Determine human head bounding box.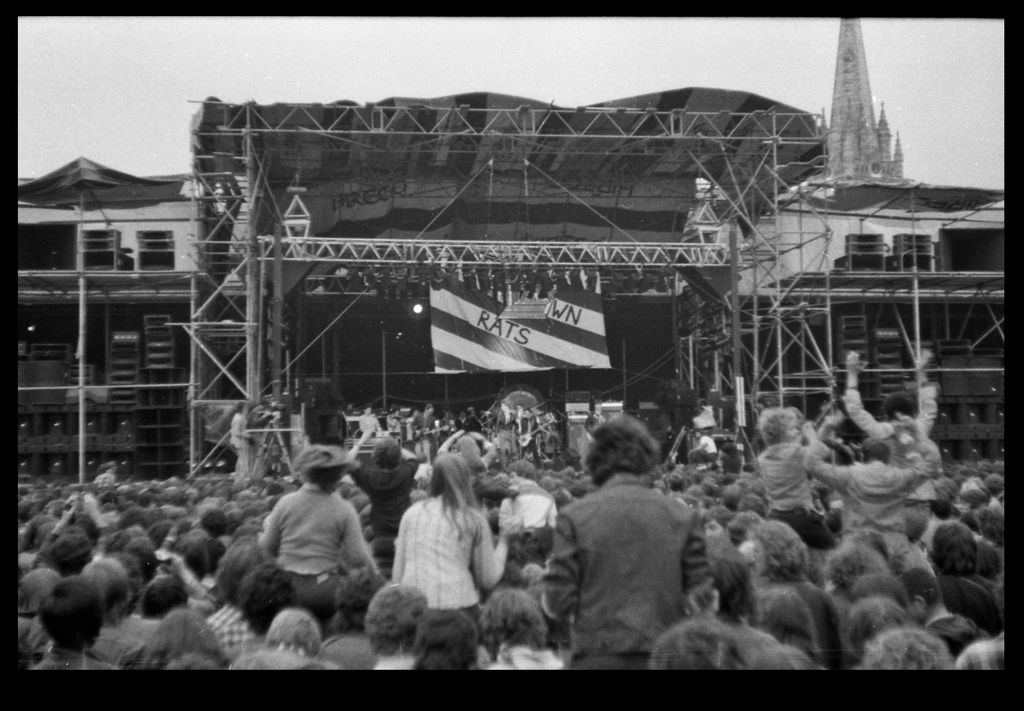
Determined: (882, 390, 923, 416).
